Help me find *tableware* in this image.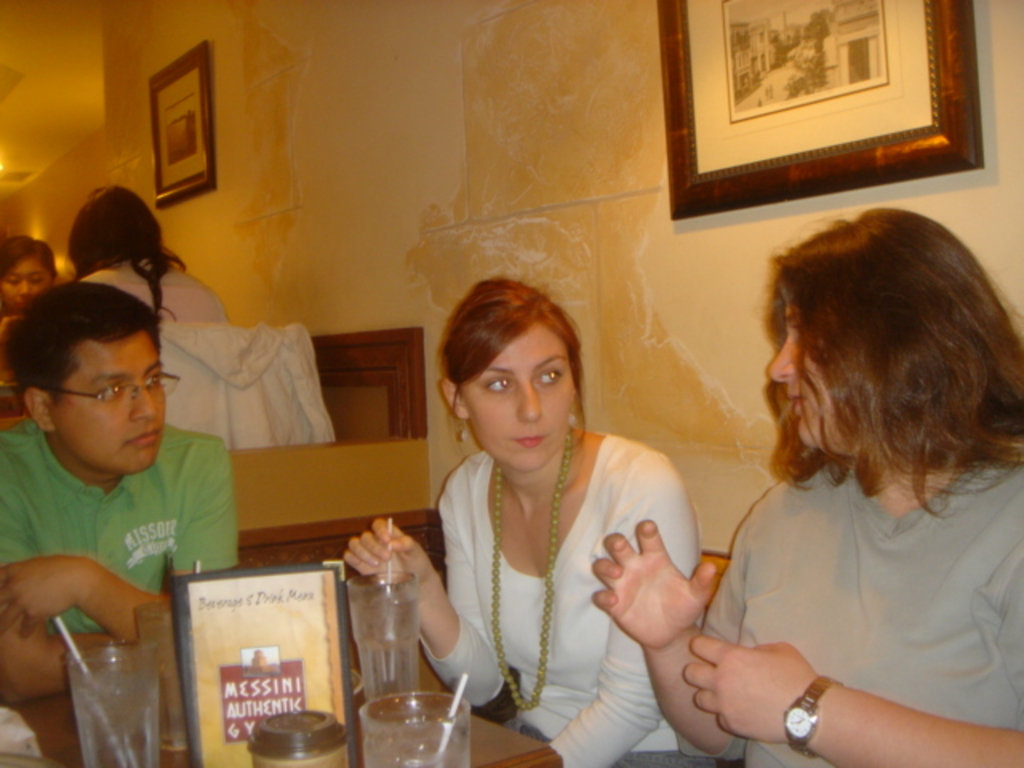
Found it: [349, 573, 424, 701].
